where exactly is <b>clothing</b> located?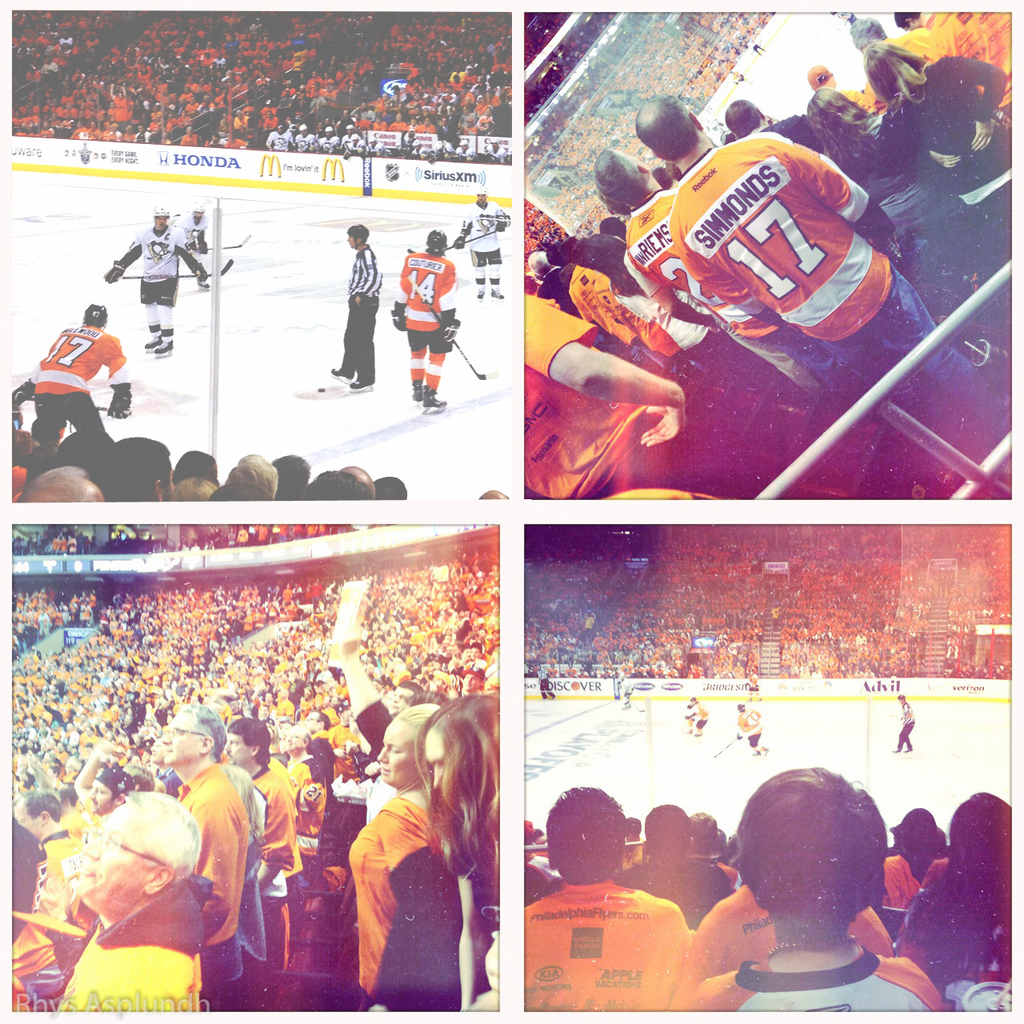
Its bounding box is pyautogui.locateOnScreen(338, 248, 381, 387).
